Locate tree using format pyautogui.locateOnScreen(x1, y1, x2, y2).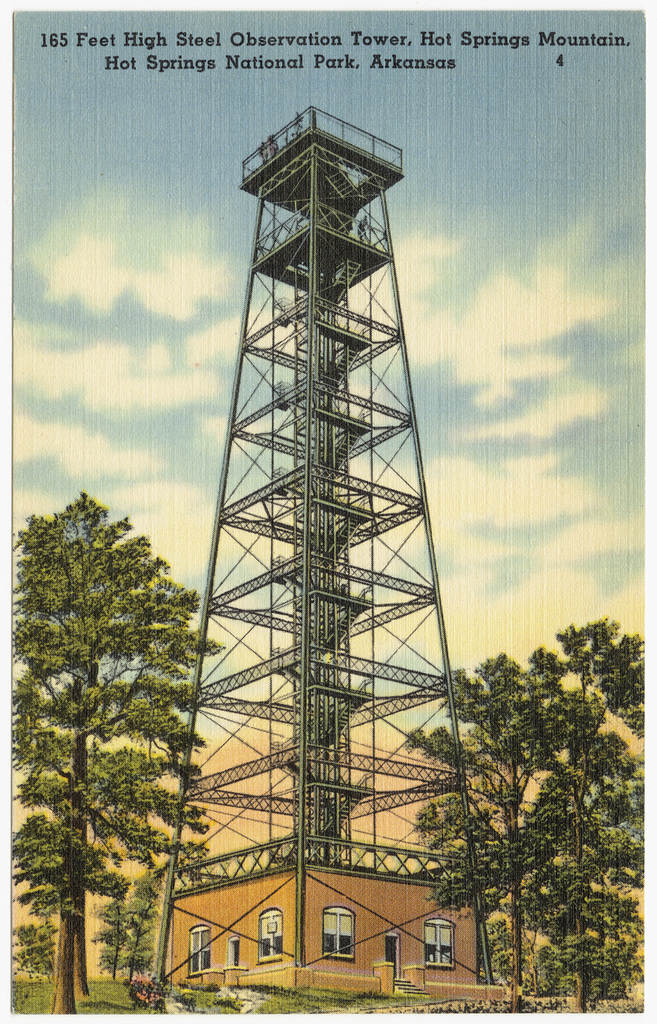
pyautogui.locateOnScreen(24, 461, 224, 968).
